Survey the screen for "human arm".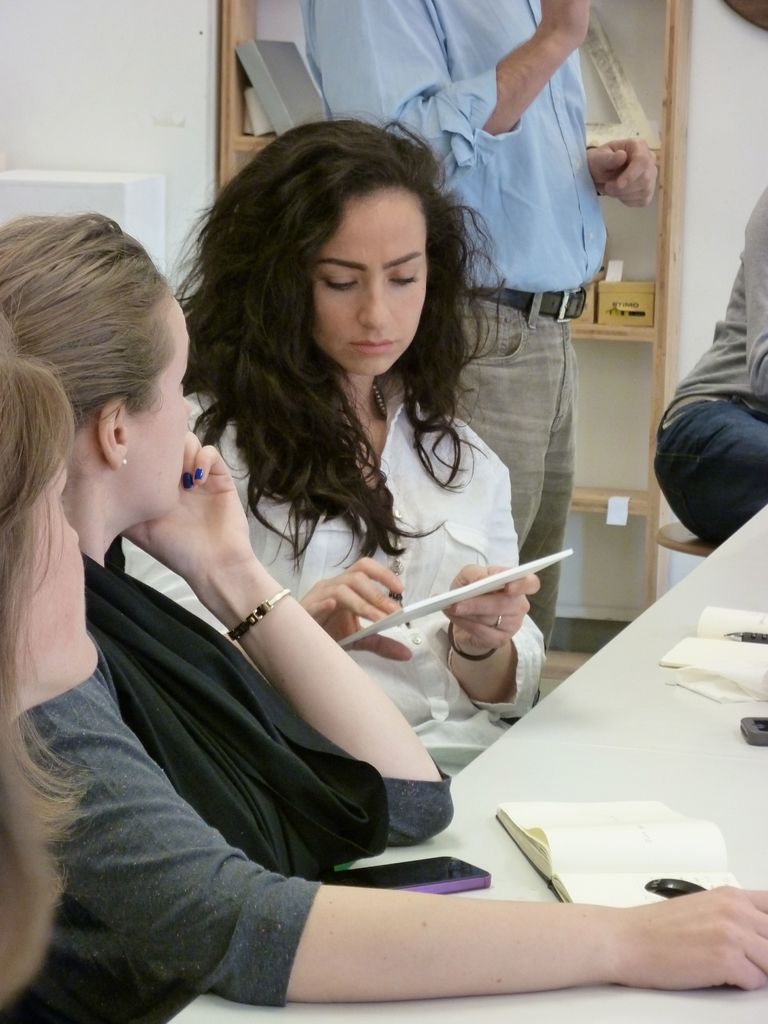
Survey found: {"x1": 735, "y1": 174, "x2": 767, "y2": 419}.
